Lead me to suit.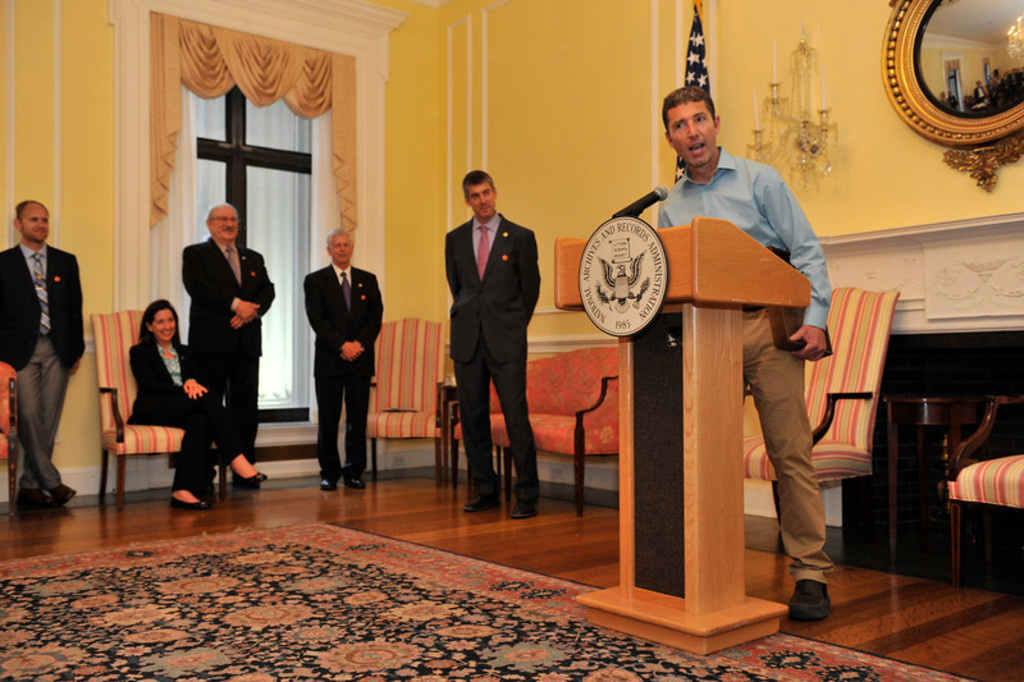
Lead to box(182, 234, 275, 464).
